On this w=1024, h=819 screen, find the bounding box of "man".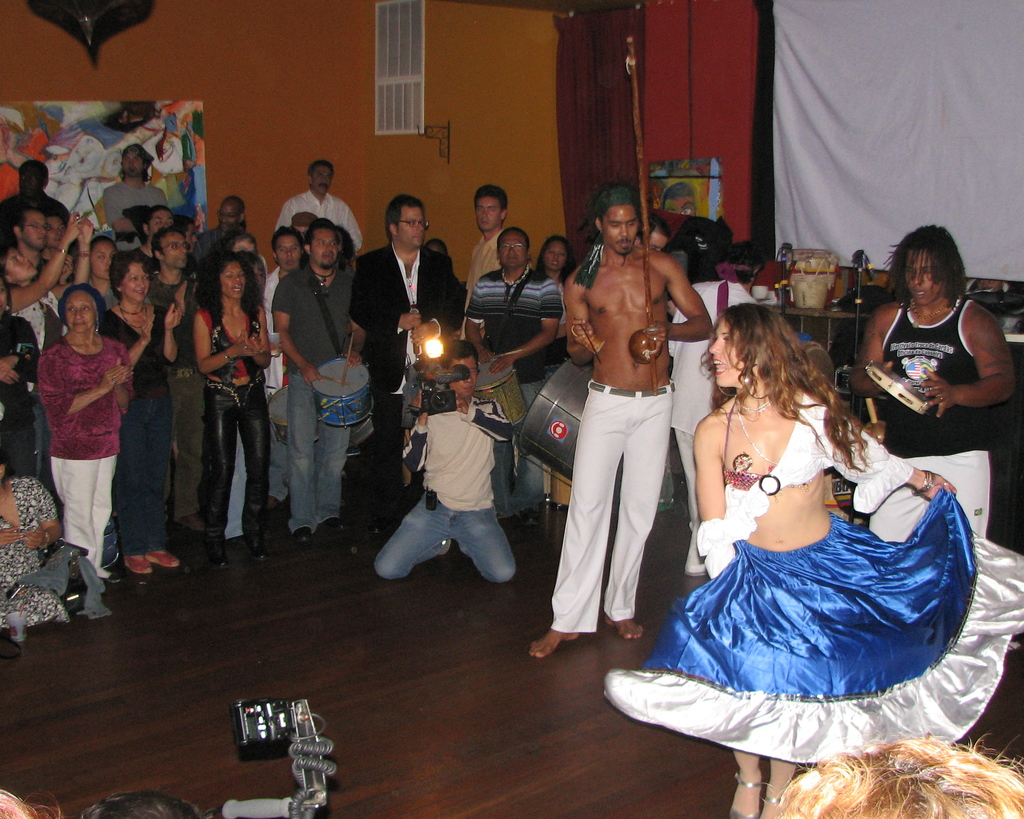
Bounding box: bbox=(283, 160, 367, 249).
